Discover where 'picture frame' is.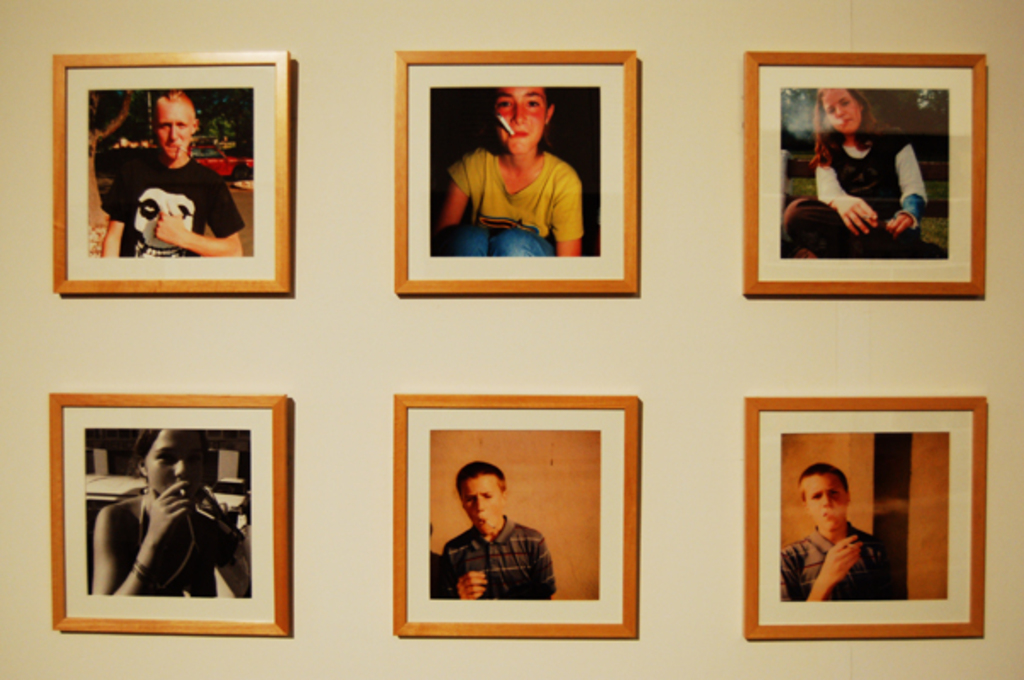
Discovered at (742, 49, 995, 304).
